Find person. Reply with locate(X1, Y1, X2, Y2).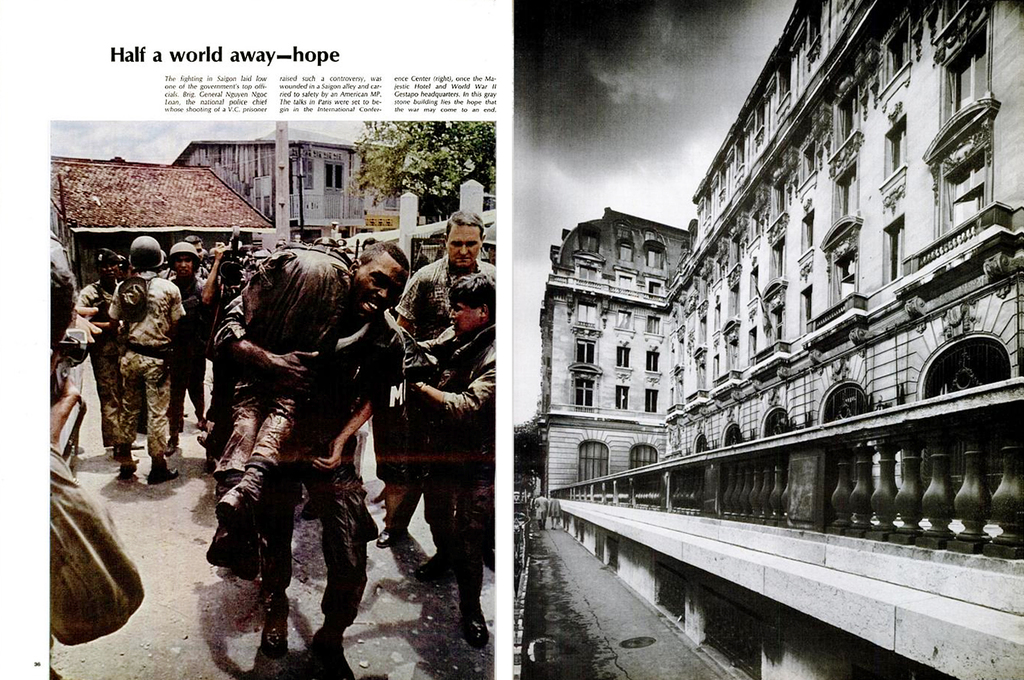
locate(161, 252, 214, 452).
